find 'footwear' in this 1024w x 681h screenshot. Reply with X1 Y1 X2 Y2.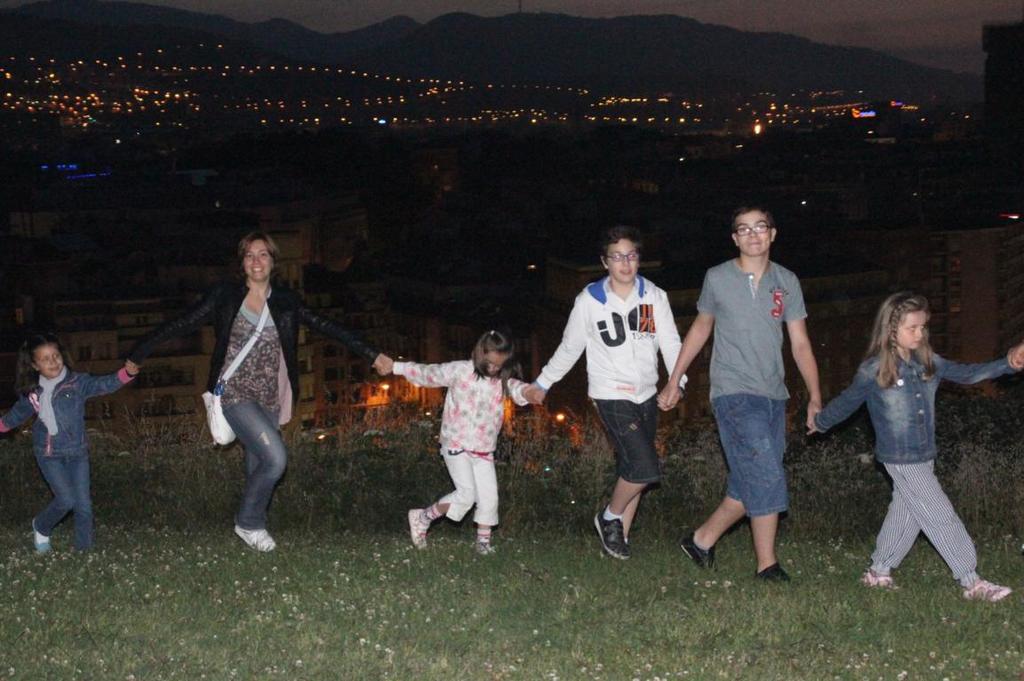
478 544 496 555.
